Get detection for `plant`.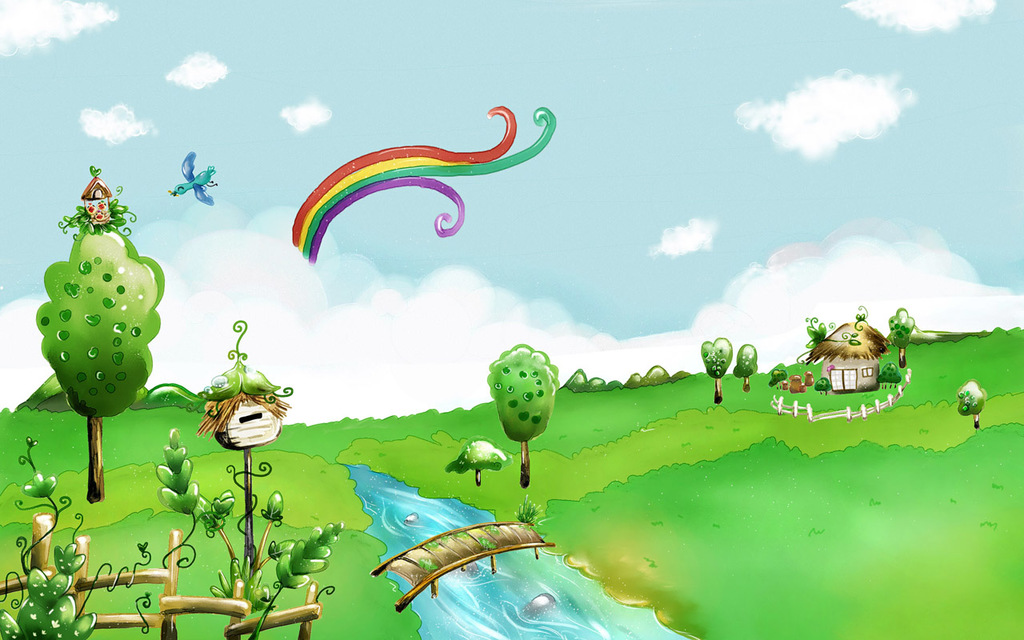
Detection: <bbox>788, 302, 870, 365</bbox>.
